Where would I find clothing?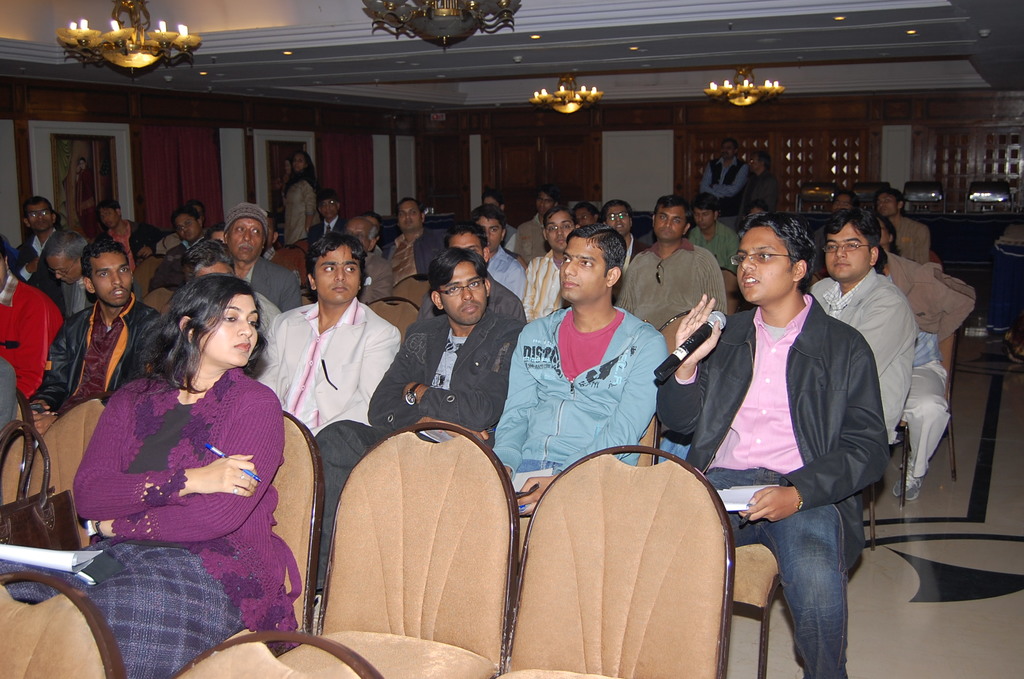
At 500:222:515:250.
